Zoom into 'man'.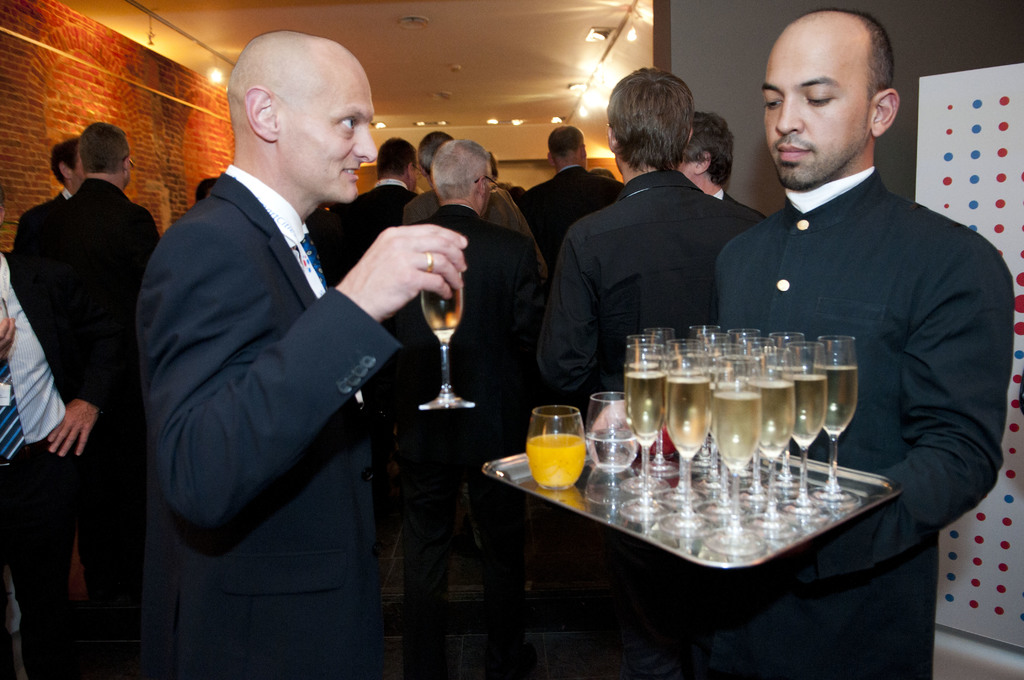
Zoom target: {"x1": 0, "y1": 190, "x2": 71, "y2": 679}.
